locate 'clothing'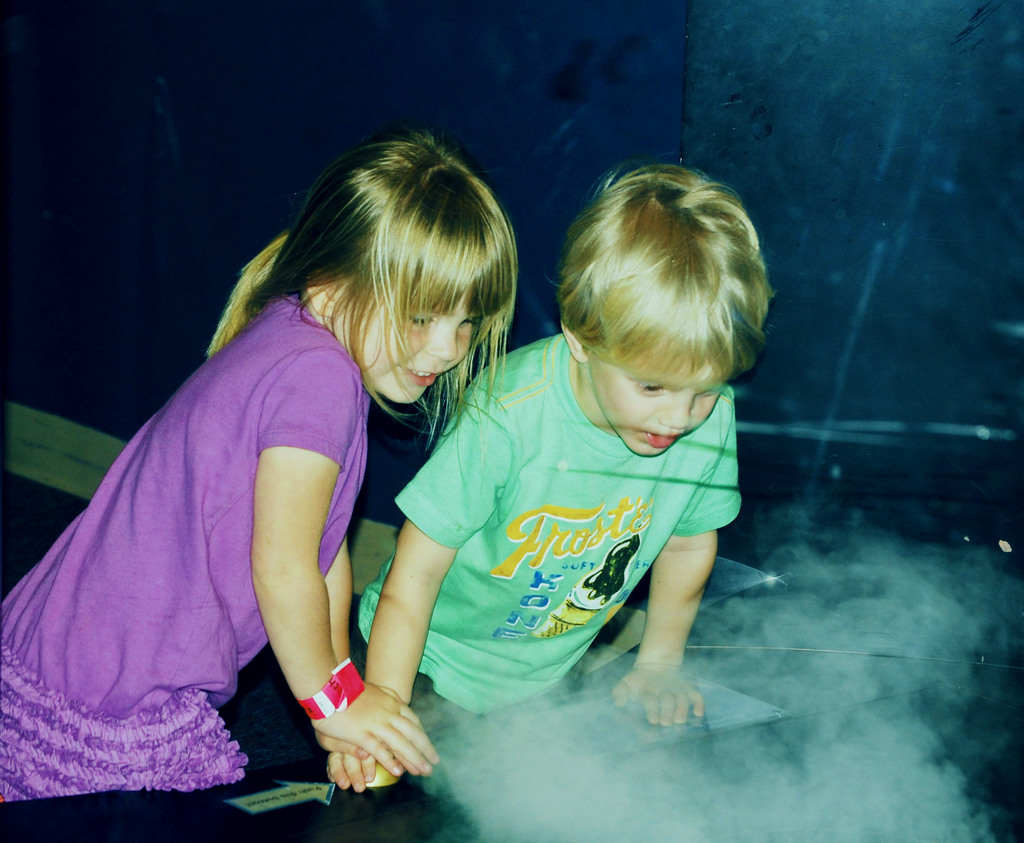
region(0, 291, 364, 806)
